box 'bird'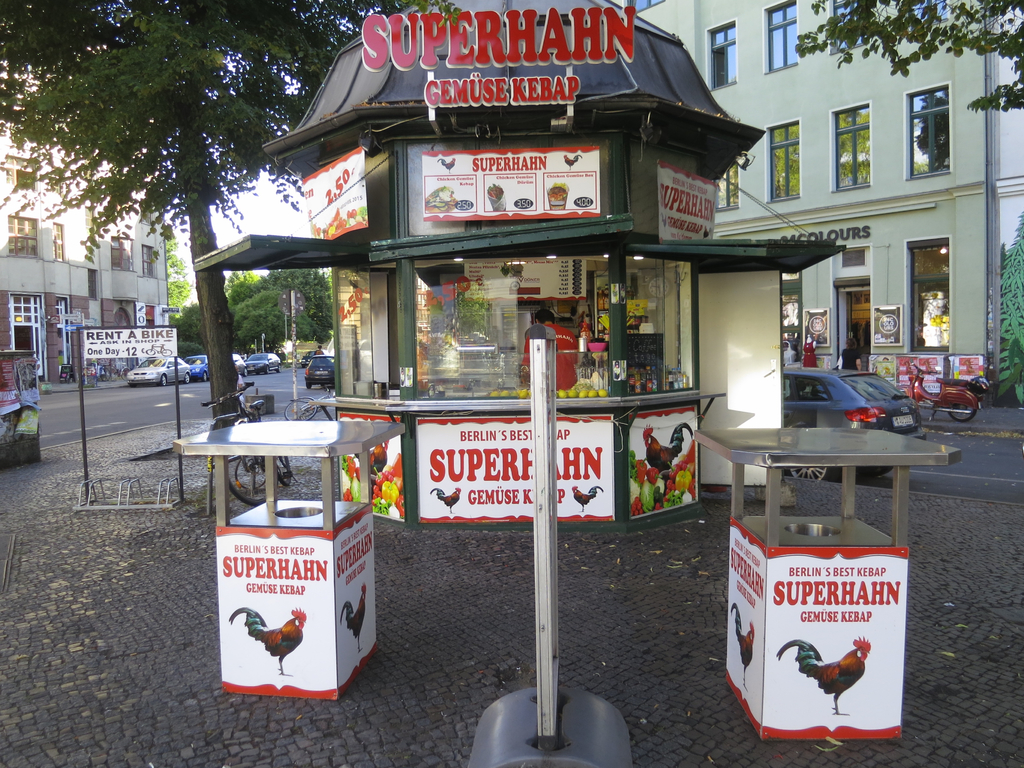
pyautogui.locateOnScreen(566, 482, 605, 512)
